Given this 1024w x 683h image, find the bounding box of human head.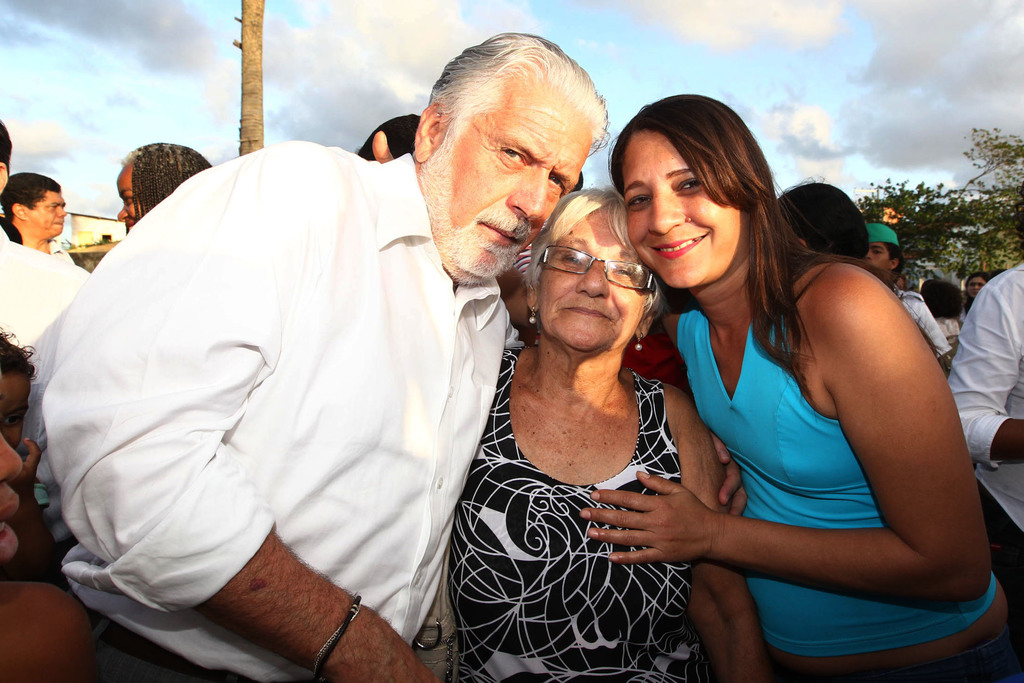
[404,21,615,287].
